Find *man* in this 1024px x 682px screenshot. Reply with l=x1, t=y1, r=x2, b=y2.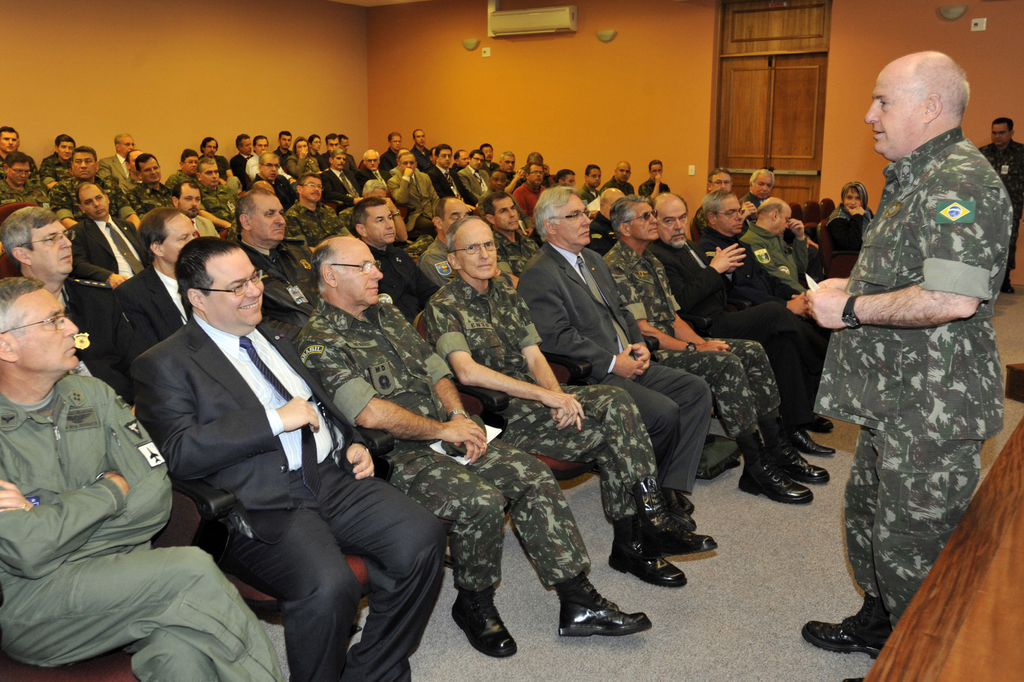
l=474, t=139, r=499, b=173.
